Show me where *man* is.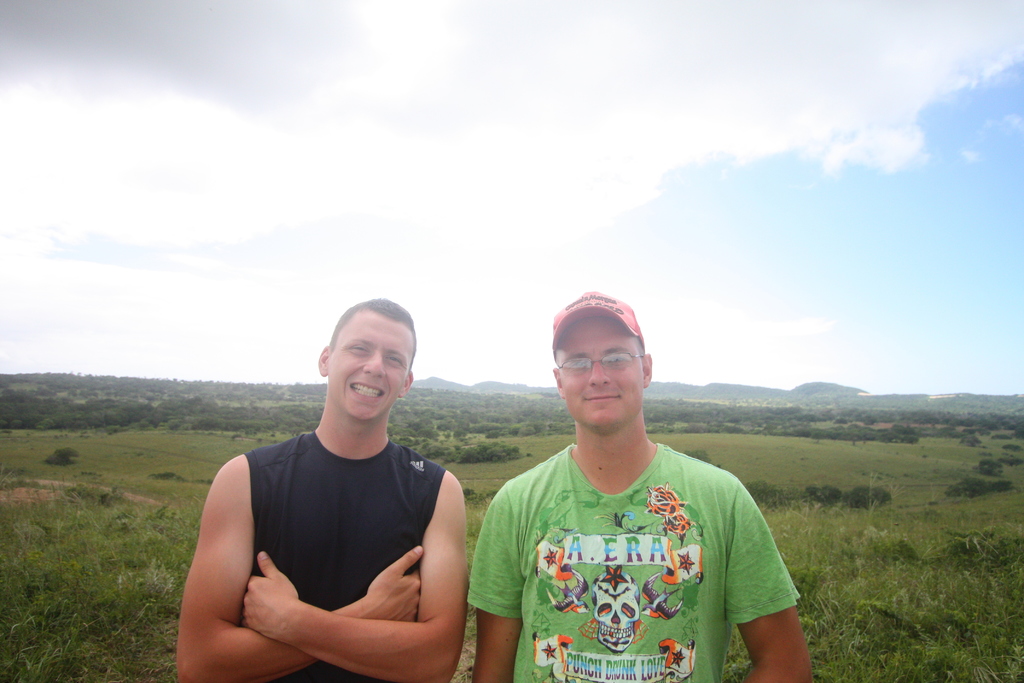
*man* is at select_region(468, 293, 812, 682).
